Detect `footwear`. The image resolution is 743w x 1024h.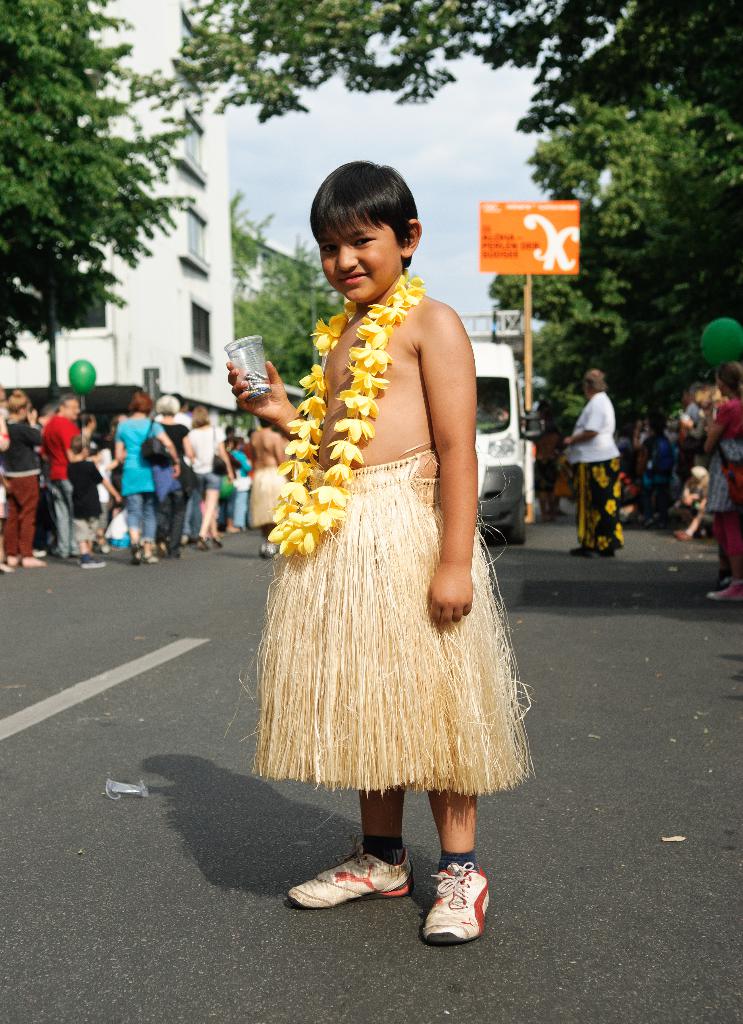
{"left": 671, "top": 527, "right": 693, "bottom": 541}.
